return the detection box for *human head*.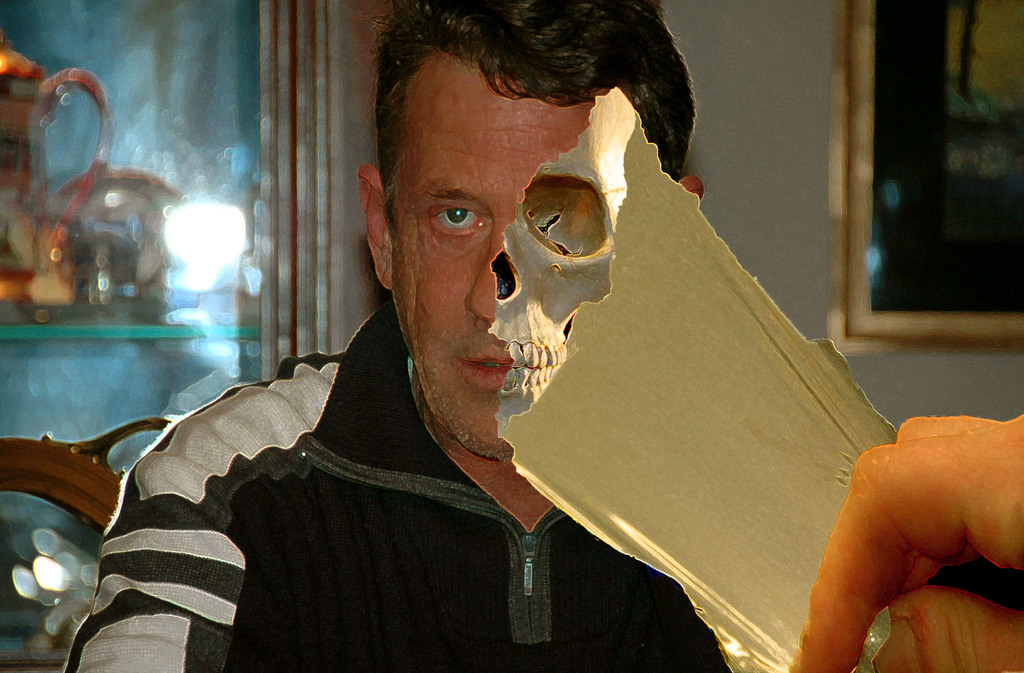
Rect(360, 14, 658, 385).
